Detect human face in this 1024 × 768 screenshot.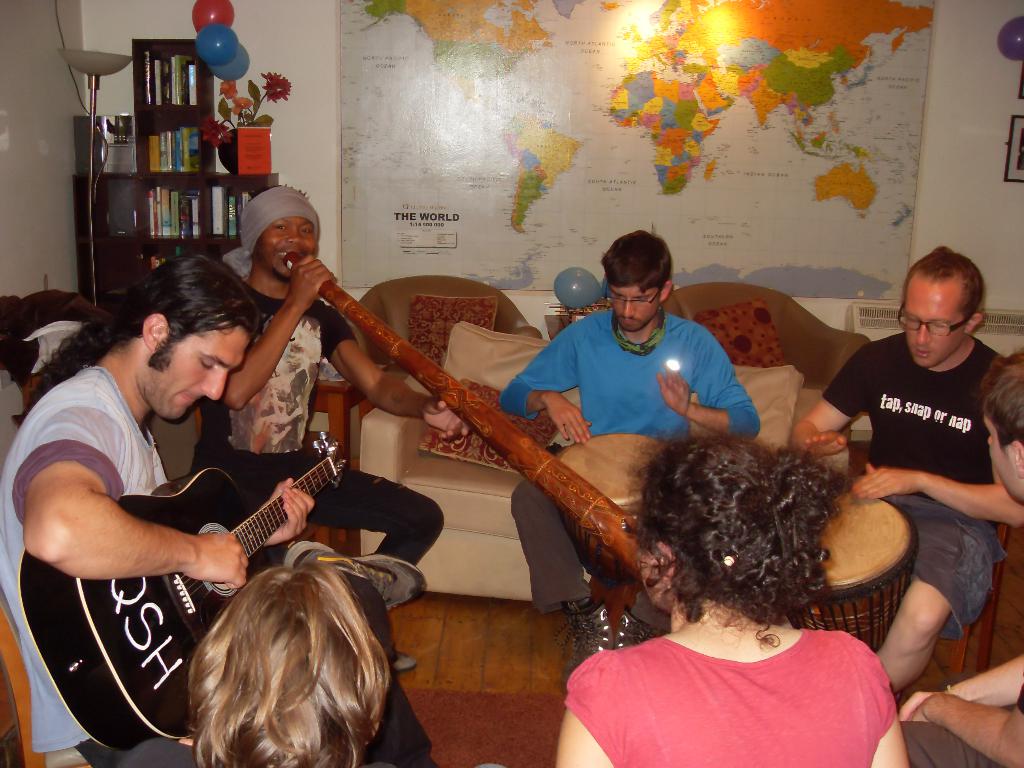
Detection: (981,415,1021,508).
